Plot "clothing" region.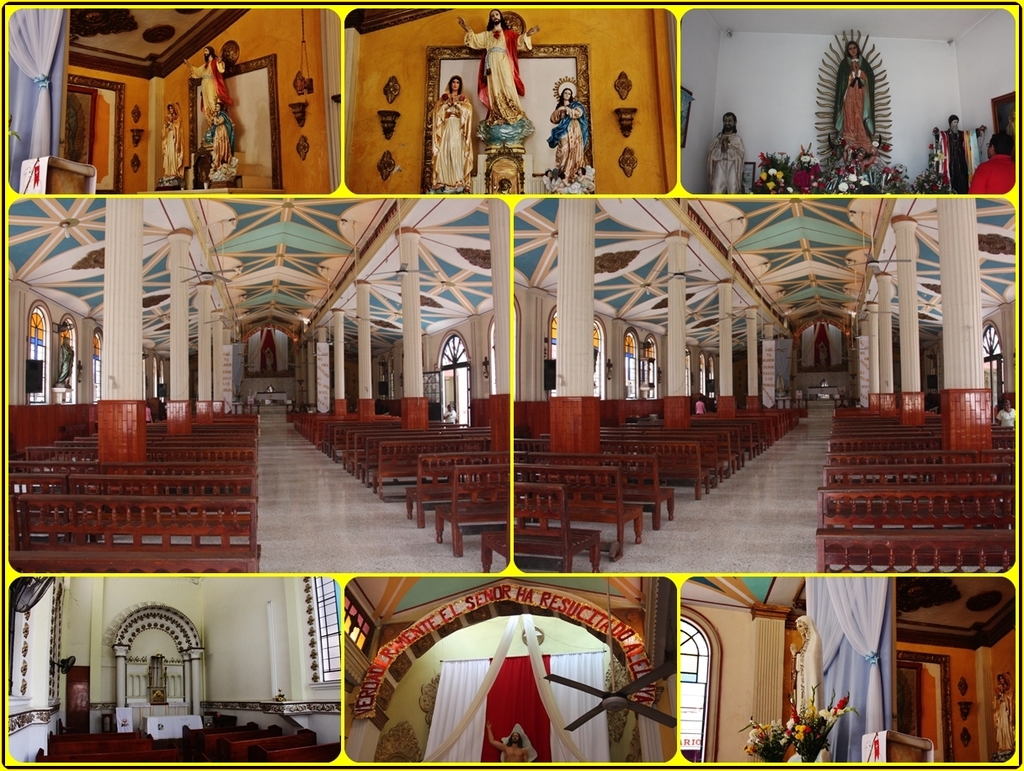
Plotted at Rect(701, 132, 747, 198).
